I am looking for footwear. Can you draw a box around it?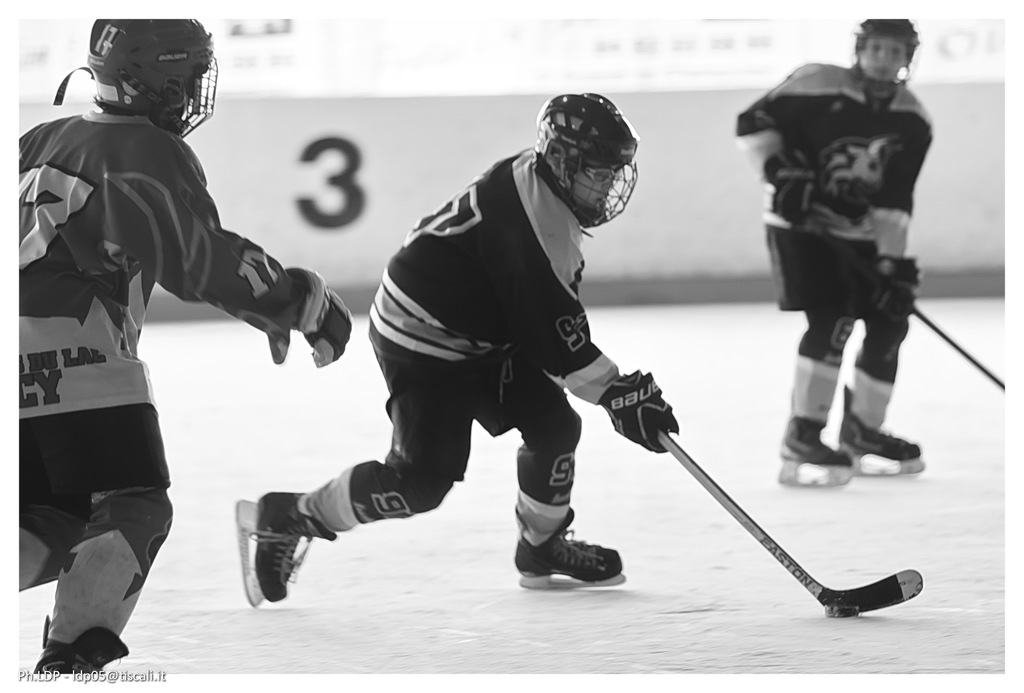
Sure, the bounding box is detection(837, 383, 924, 467).
